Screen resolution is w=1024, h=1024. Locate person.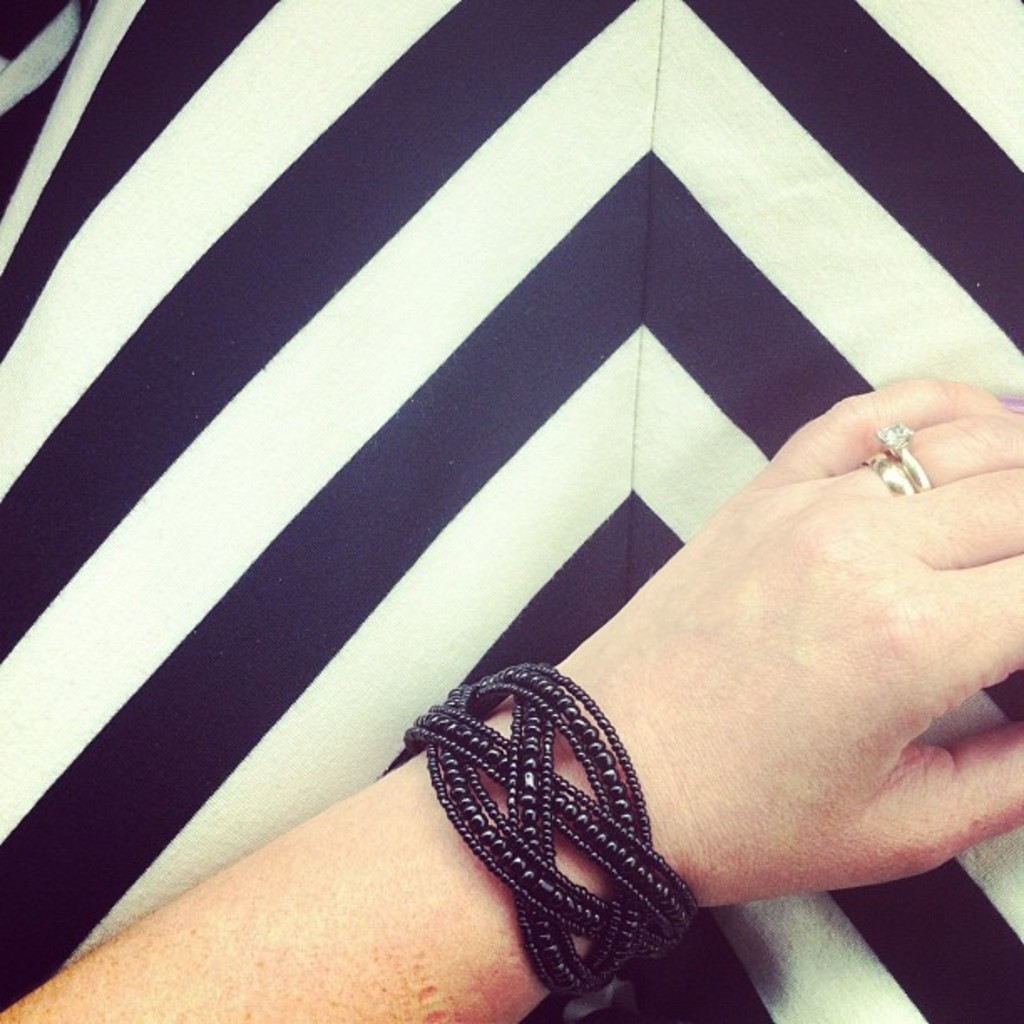
(47, 0, 1023, 1023).
